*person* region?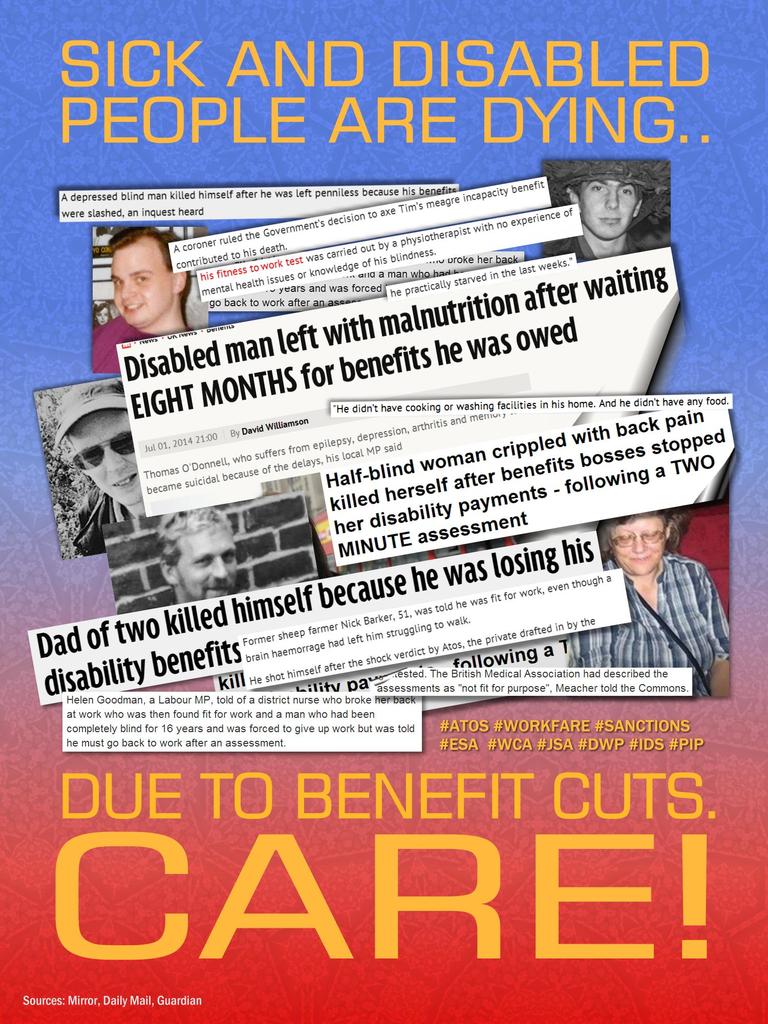
bbox=[549, 155, 651, 267]
